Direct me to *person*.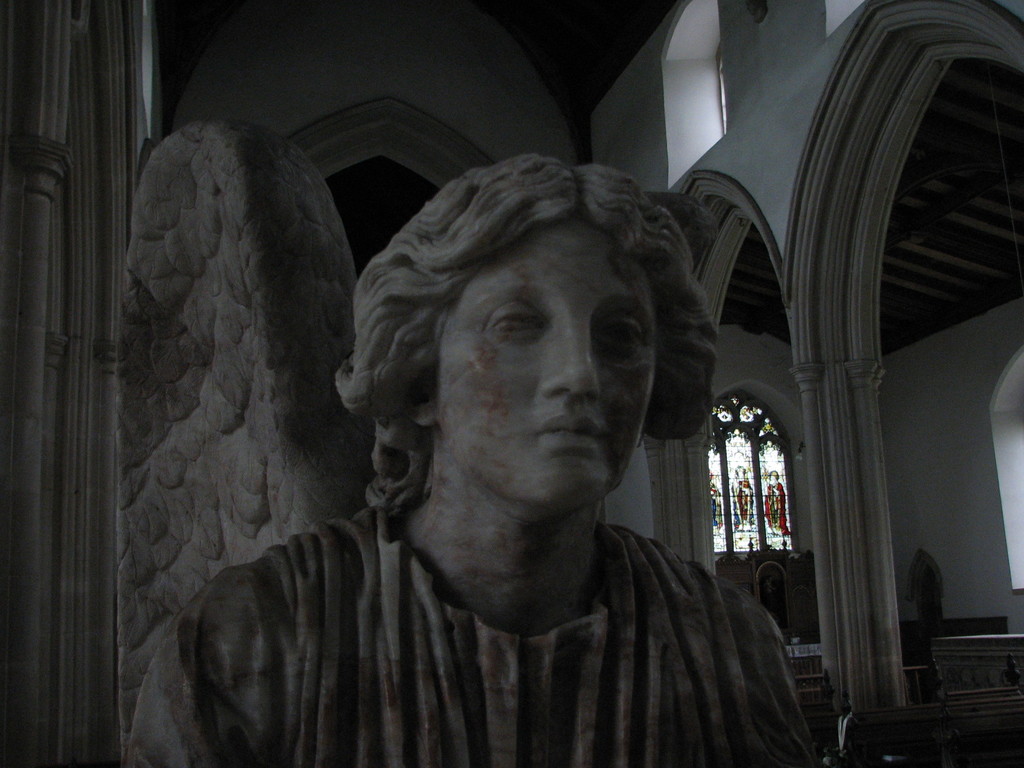
Direction: l=710, t=468, r=722, b=527.
